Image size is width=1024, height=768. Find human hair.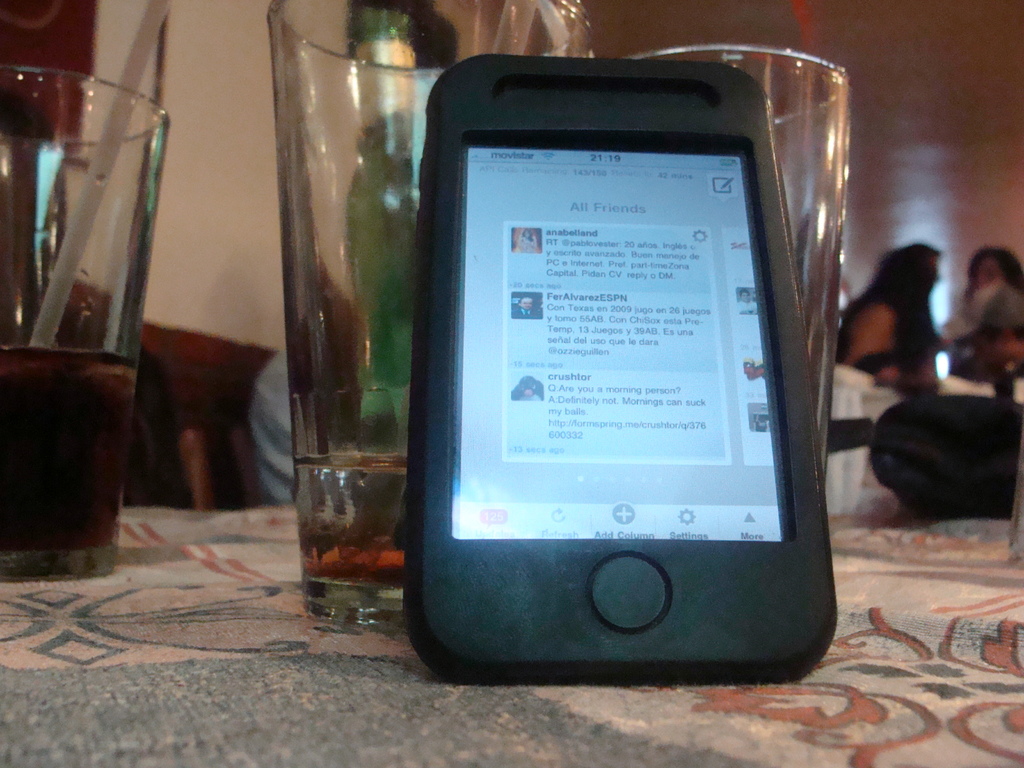
bbox=[841, 249, 932, 378].
